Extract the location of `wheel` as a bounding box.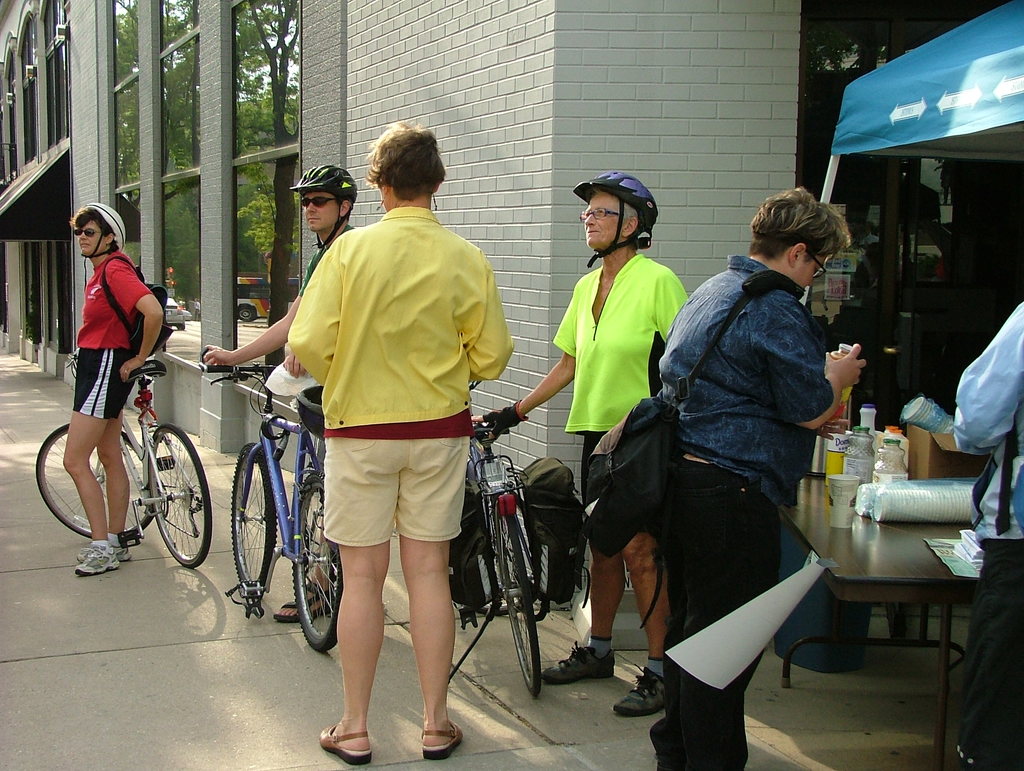
[x1=220, y1=437, x2=276, y2=603].
